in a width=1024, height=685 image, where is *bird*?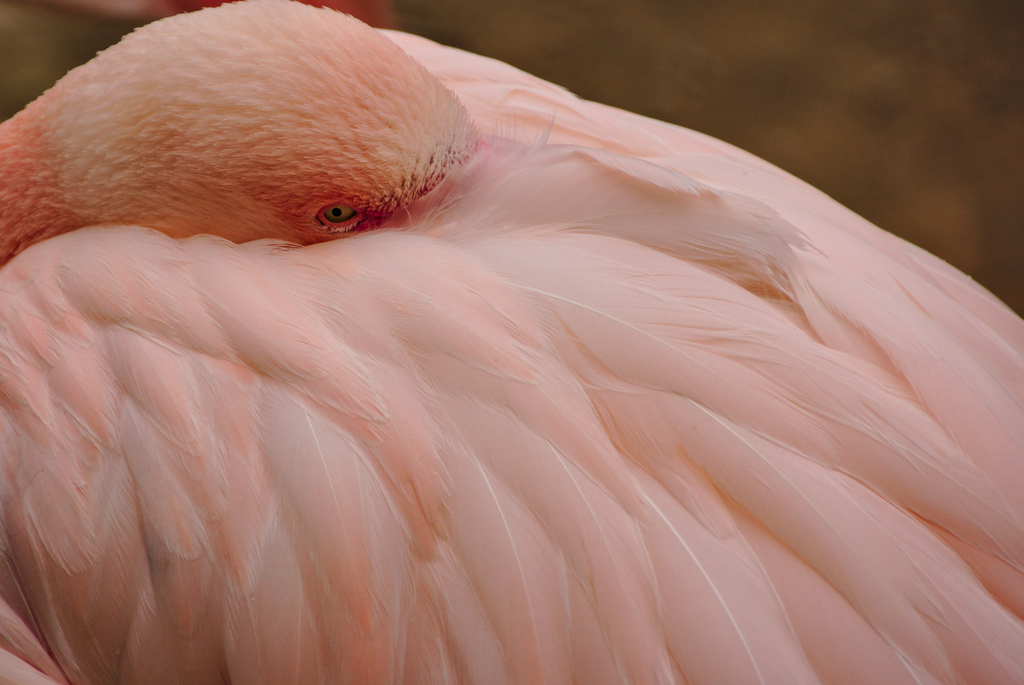
0 15 994 684.
